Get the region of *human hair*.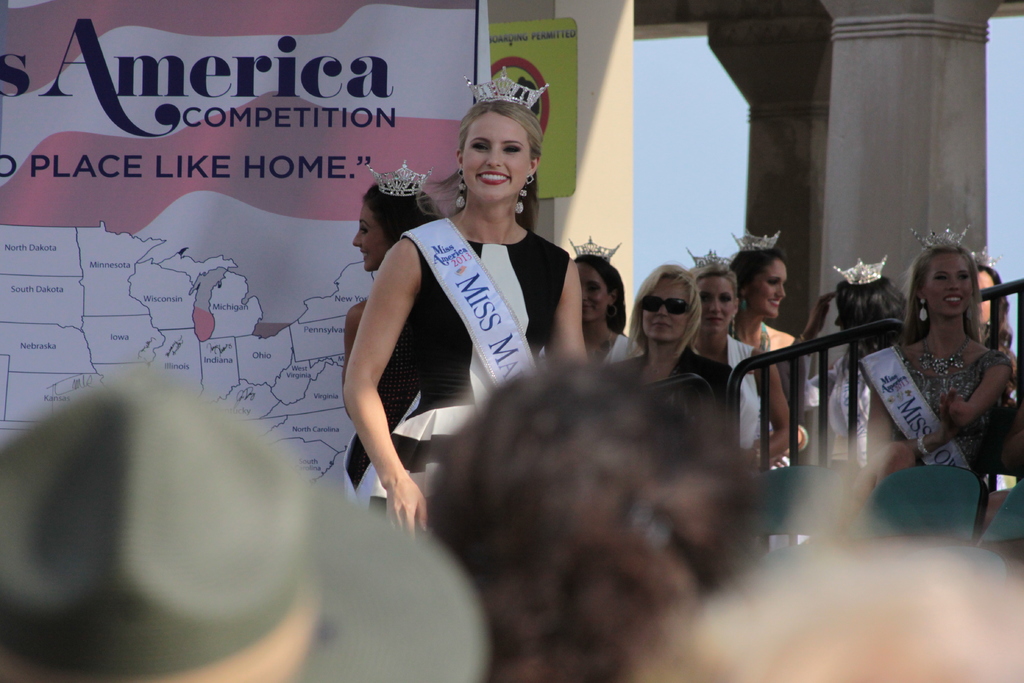
locate(835, 274, 907, 384).
